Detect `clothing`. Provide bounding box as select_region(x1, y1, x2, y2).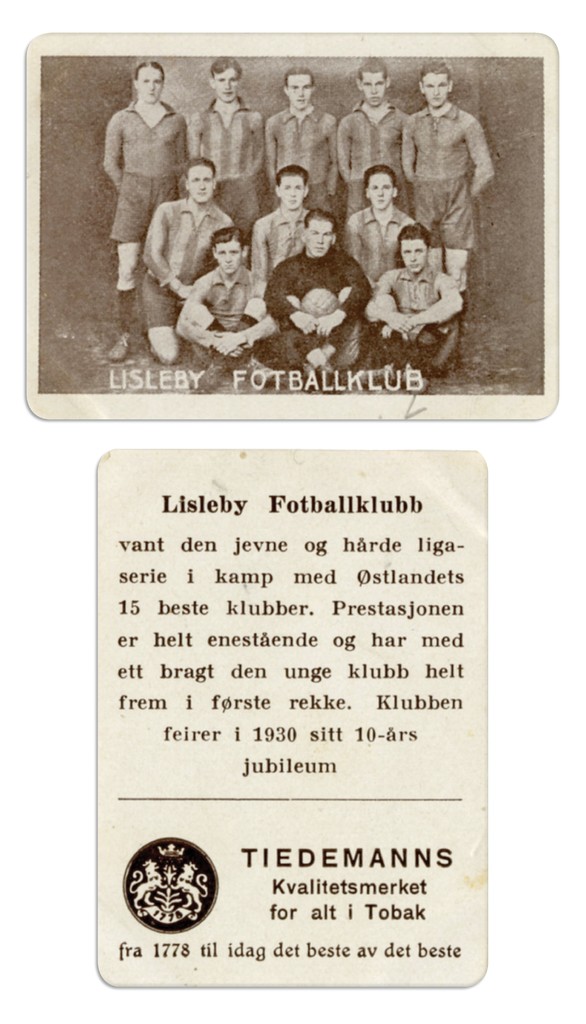
select_region(350, 204, 411, 284).
